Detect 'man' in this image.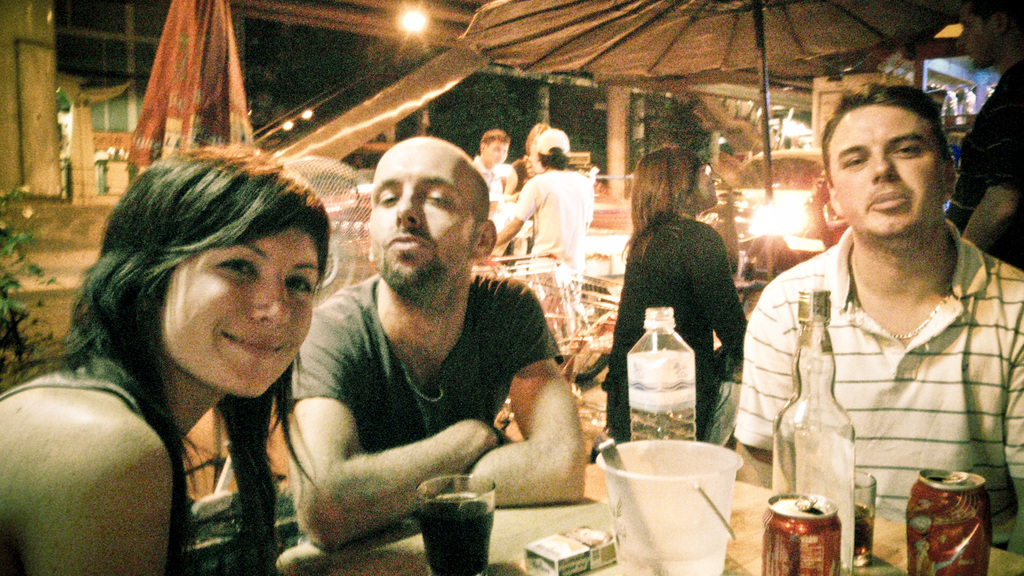
Detection: locate(493, 127, 598, 256).
